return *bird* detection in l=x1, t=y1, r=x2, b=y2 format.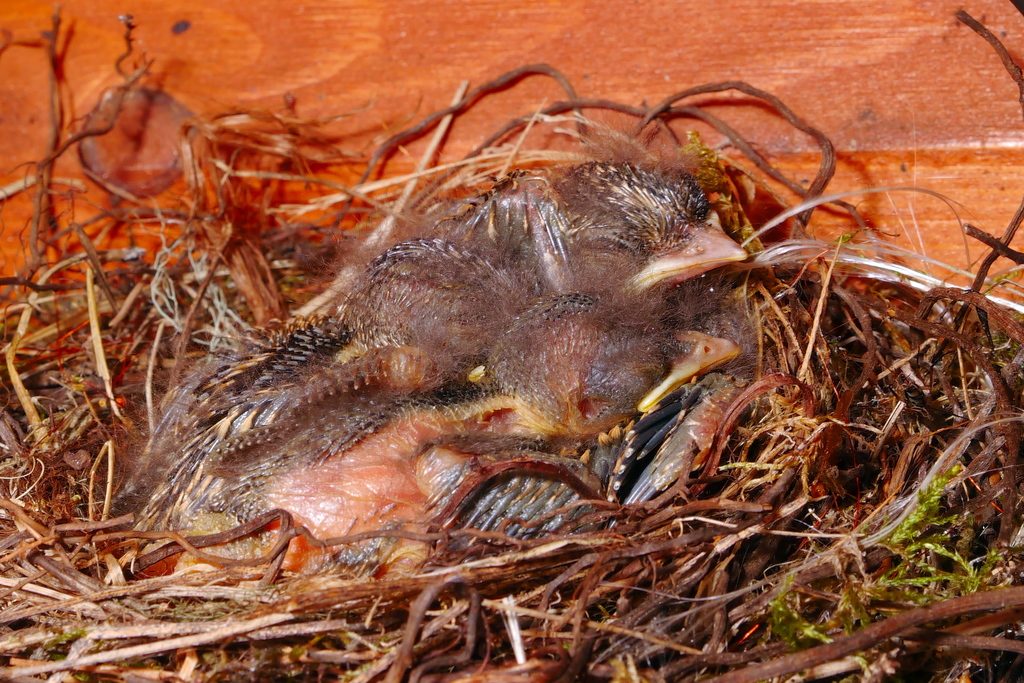
l=129, t=295, r=727, b=564.
